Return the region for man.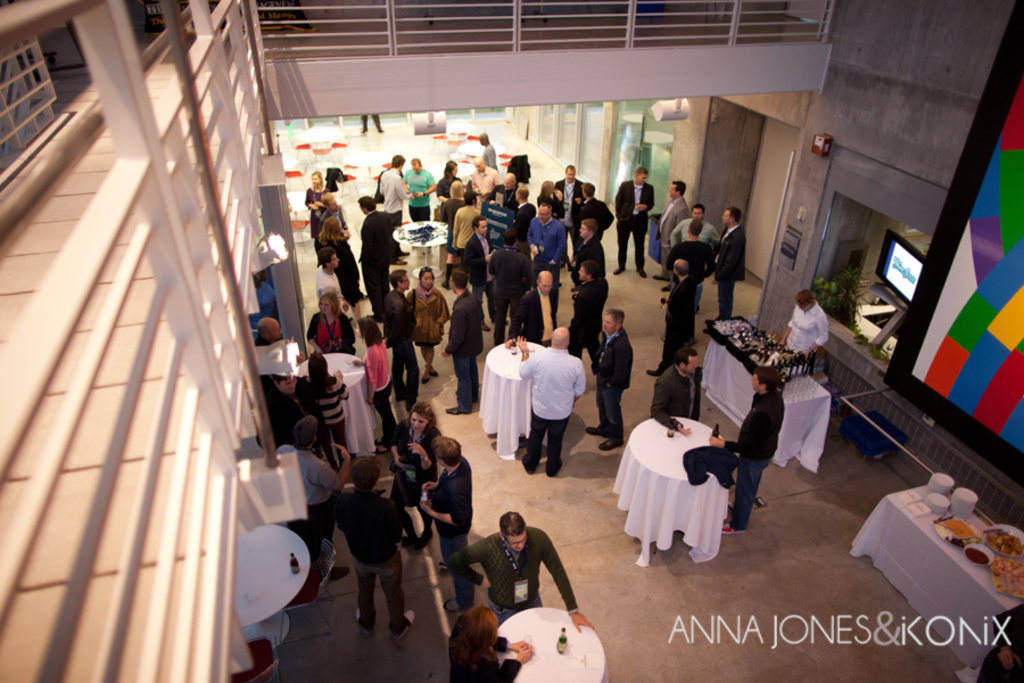
711,207,744,329.
